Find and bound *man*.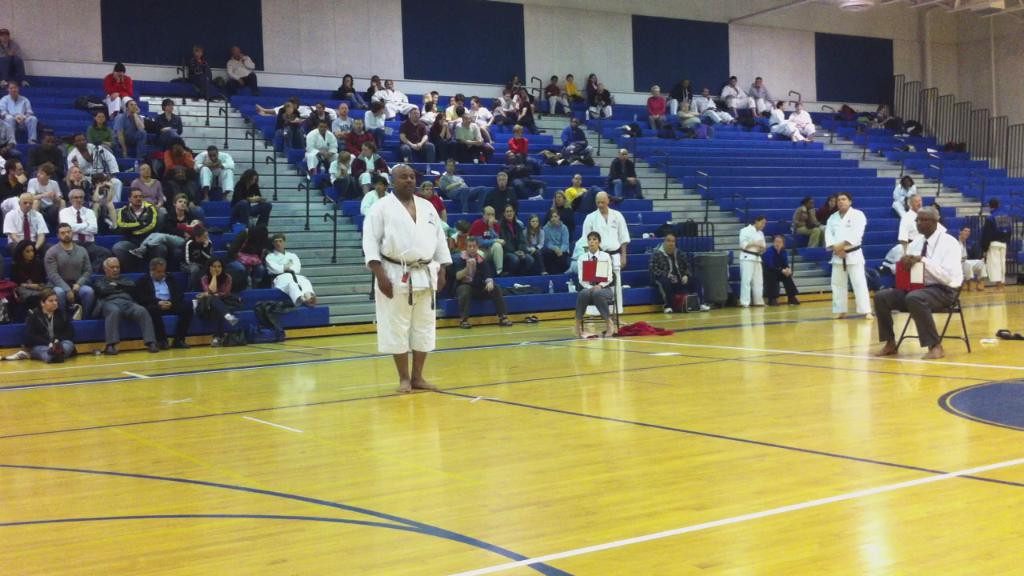
Bound: (x1=666, y1=78, x2=700, y2=117).
